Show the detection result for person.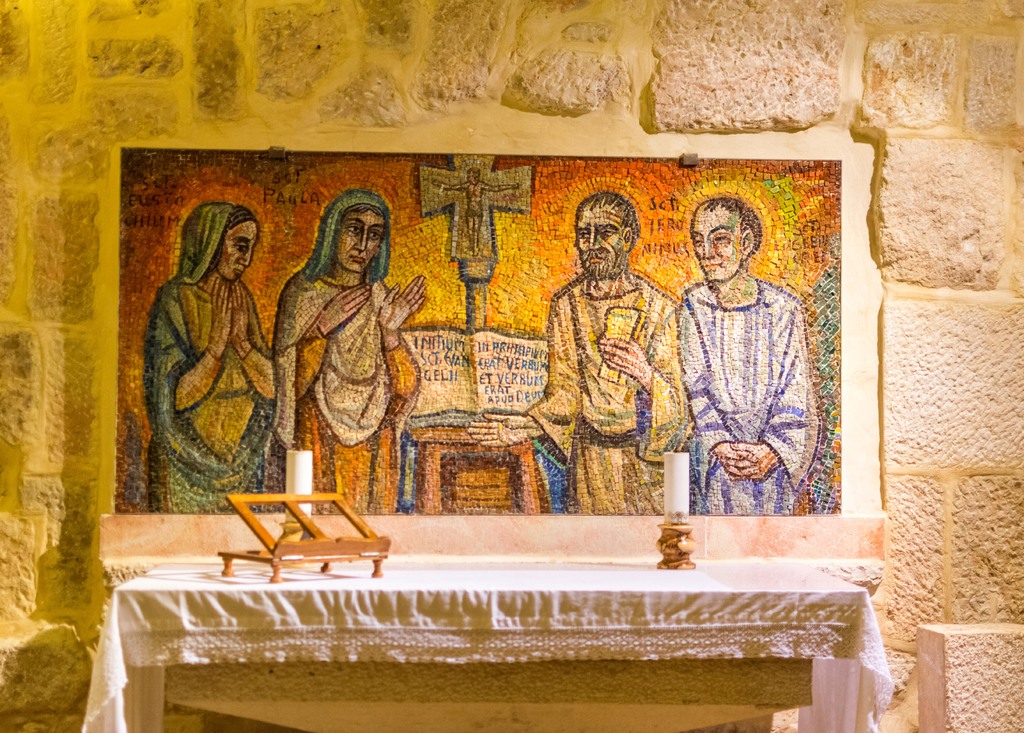
470, 196, 690, 520.
